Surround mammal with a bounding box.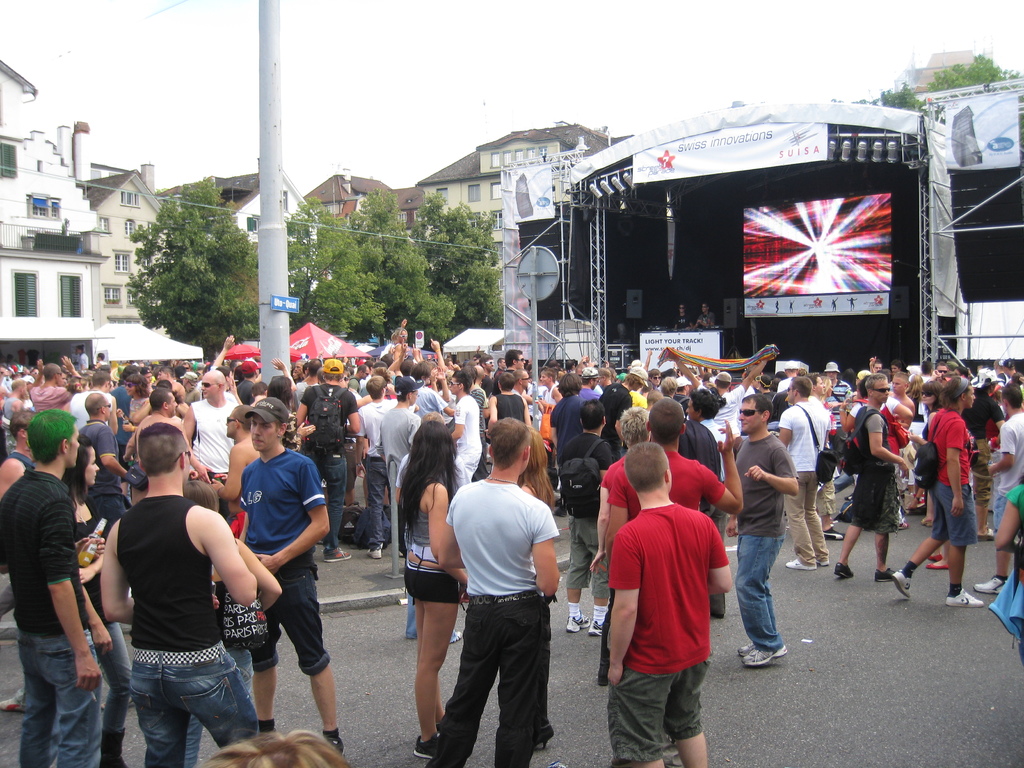
left=241, top=393, right=342, bottom=754.
